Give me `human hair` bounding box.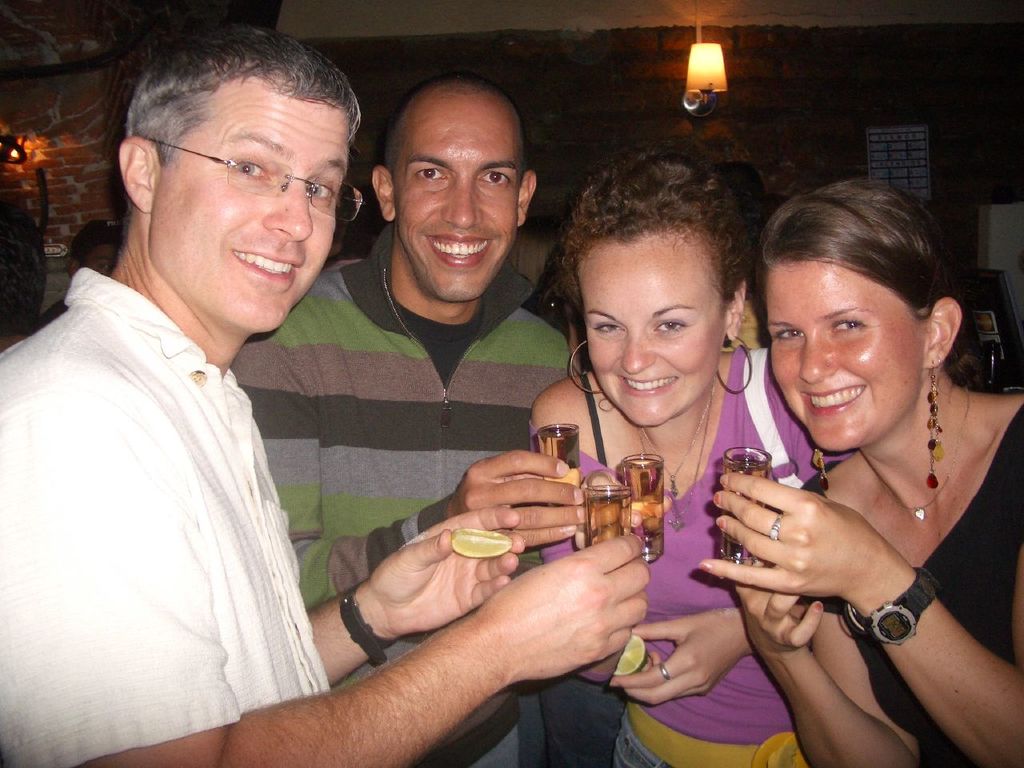
locate(126, 18, 366, 167).
